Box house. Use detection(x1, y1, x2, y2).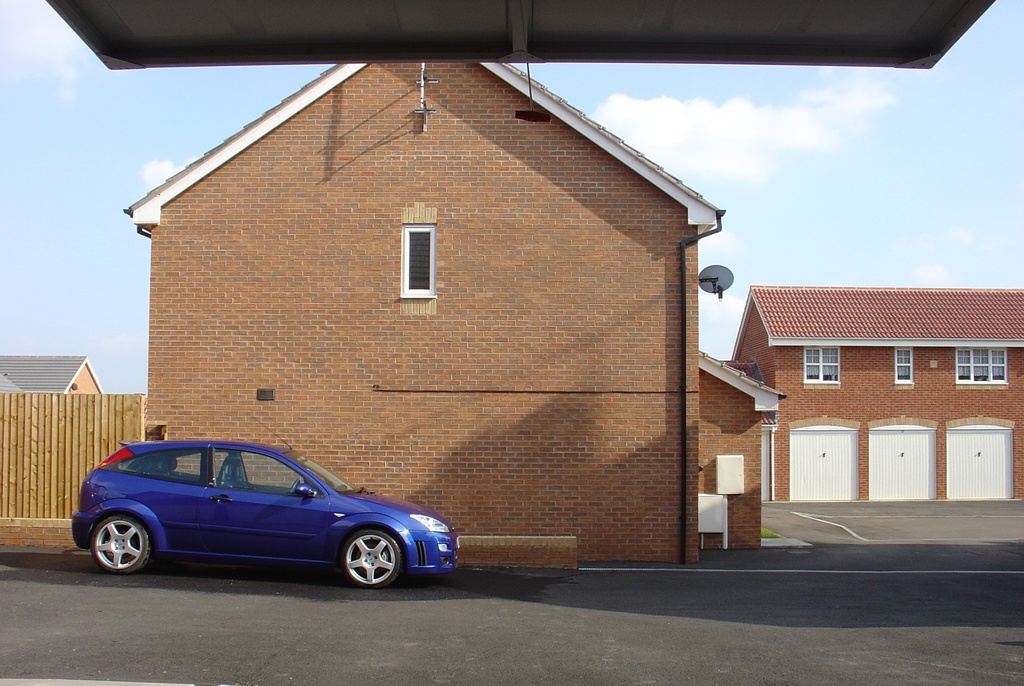
detection(3, 350, 101, 400).
